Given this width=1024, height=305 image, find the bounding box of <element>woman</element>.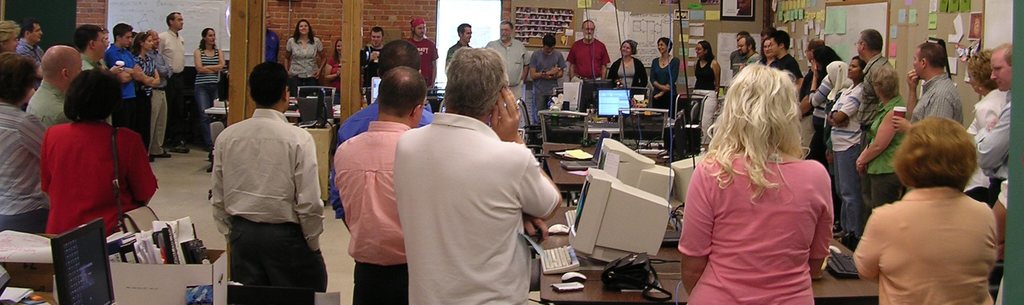
left=682, top=52, right=851, bottom=304.
